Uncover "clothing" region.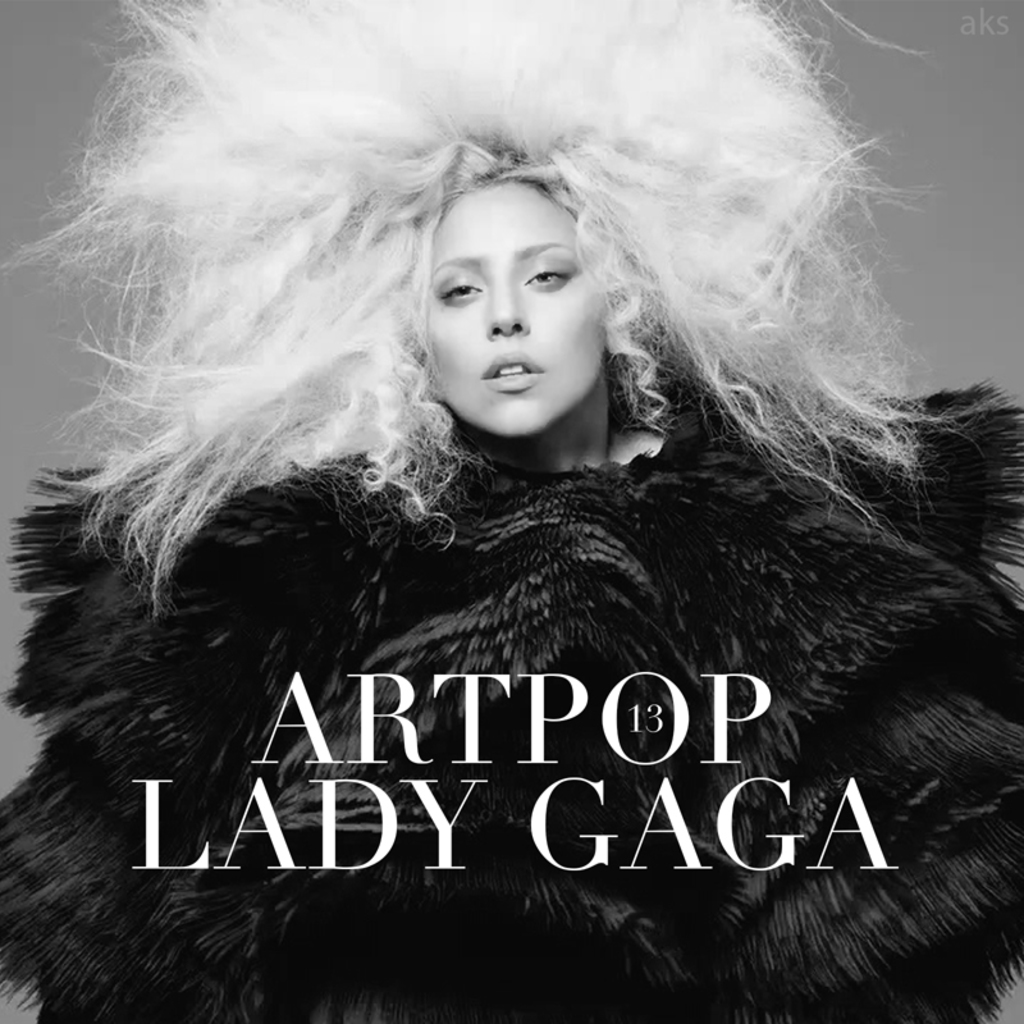
Uncovered: {"left": 1, "top": 356, "right": 1023, "bottom": 1023}.
